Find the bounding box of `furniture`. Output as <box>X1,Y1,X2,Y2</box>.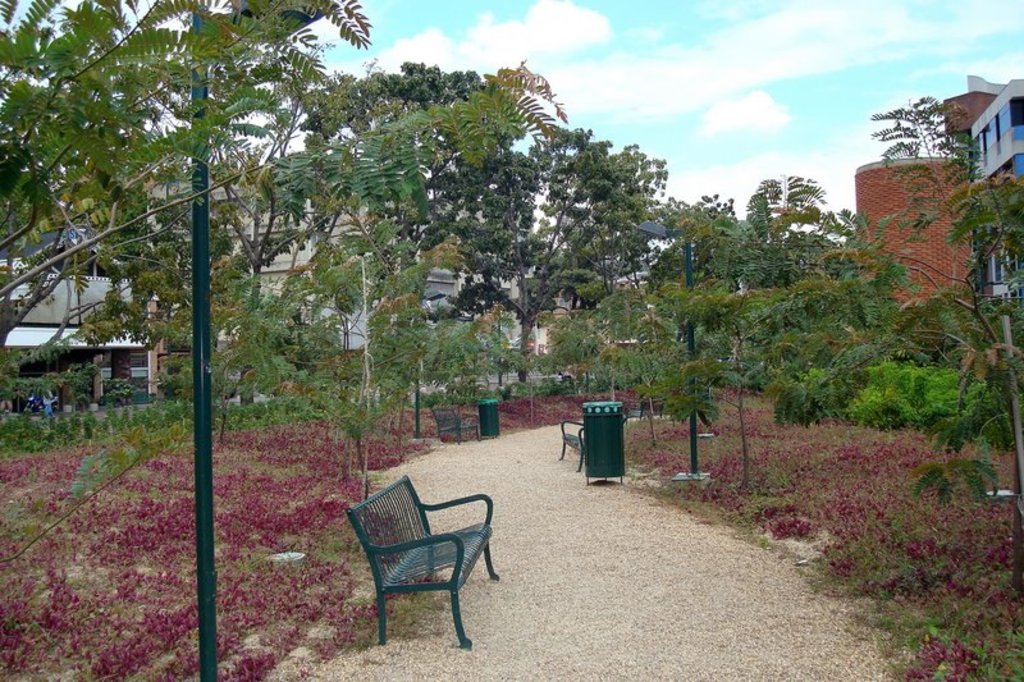
<box>430,408,477,439</box>.
